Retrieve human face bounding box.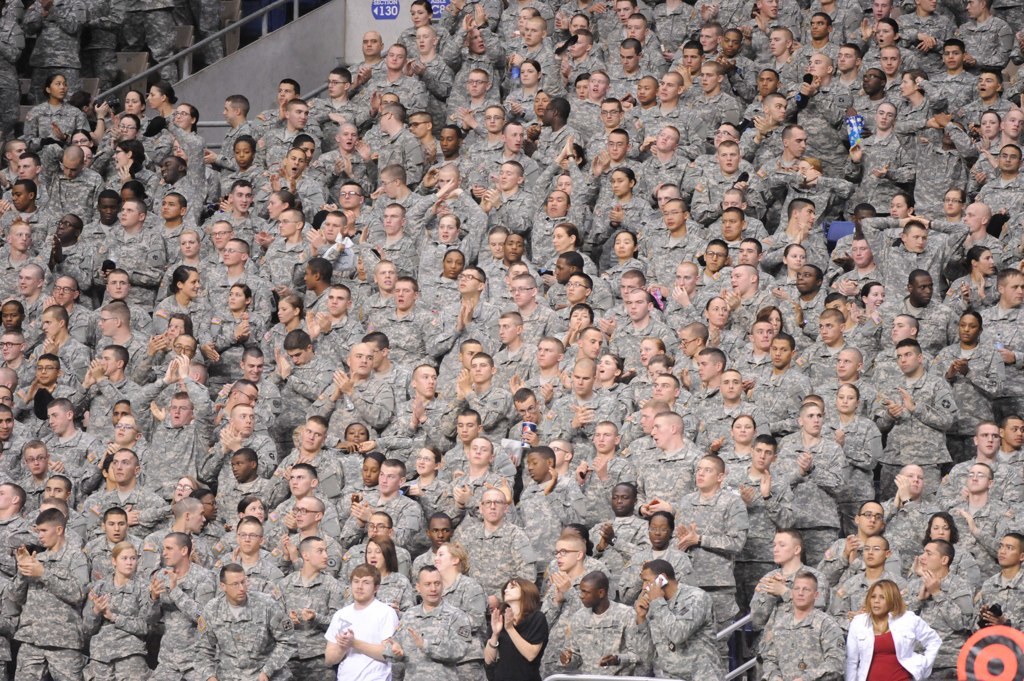
Bounding box: bbox=(410, 362, 442, 396).
